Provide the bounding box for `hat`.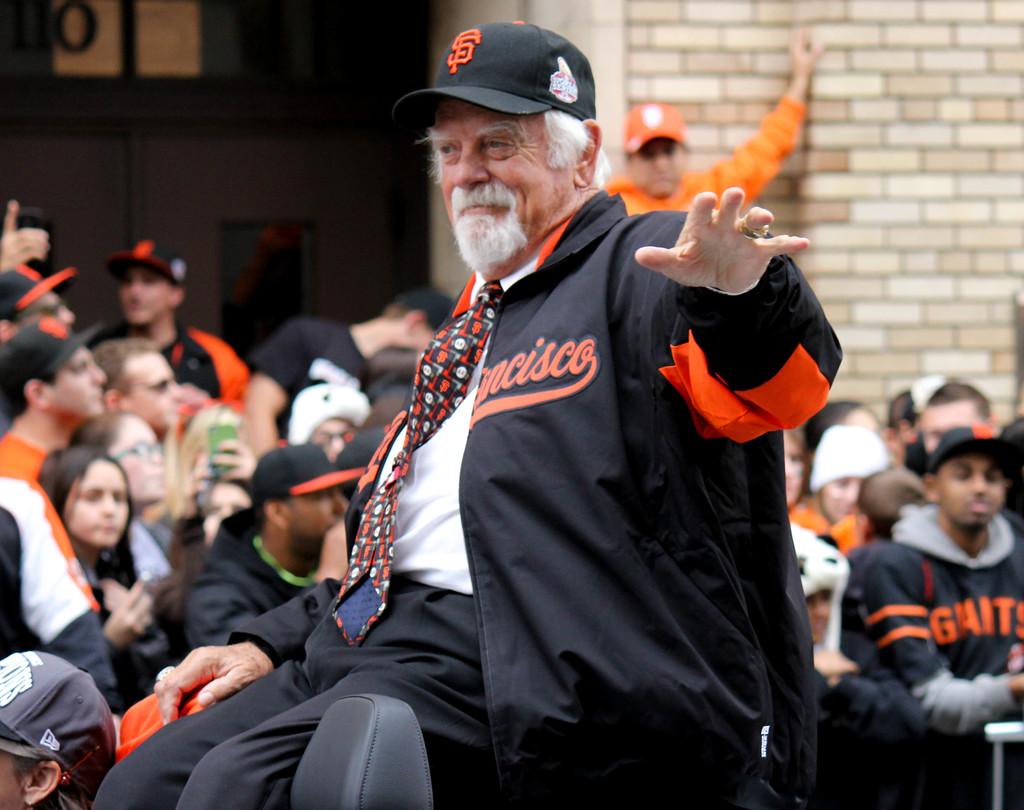
bbox(1, 315, 104, 399).
